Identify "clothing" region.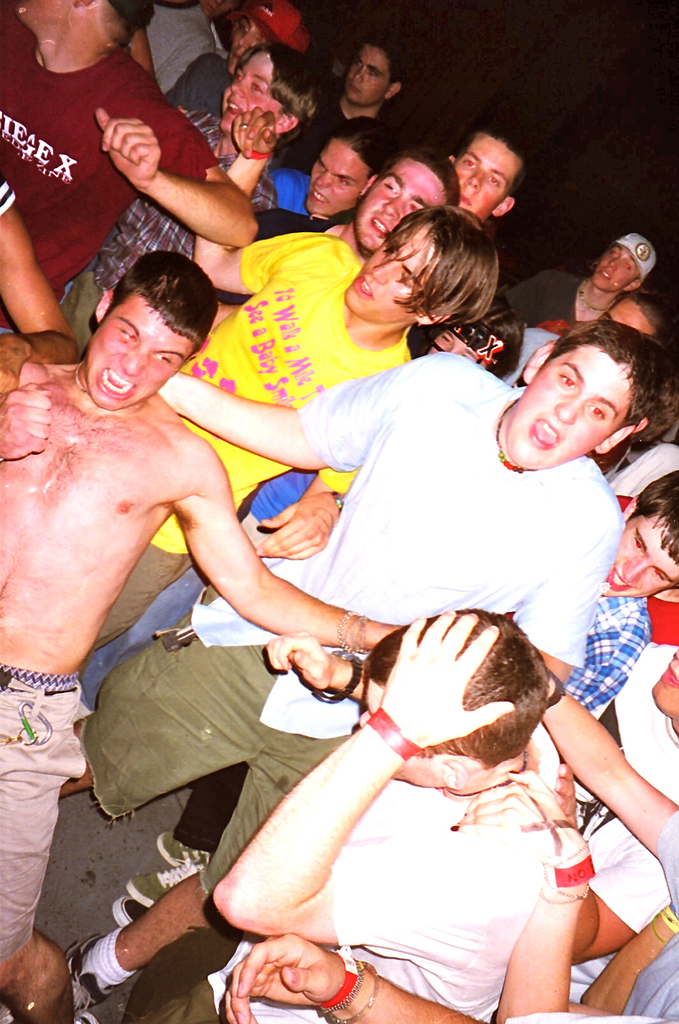
Region: [left=252, top=75, right=383, bottom=173].
